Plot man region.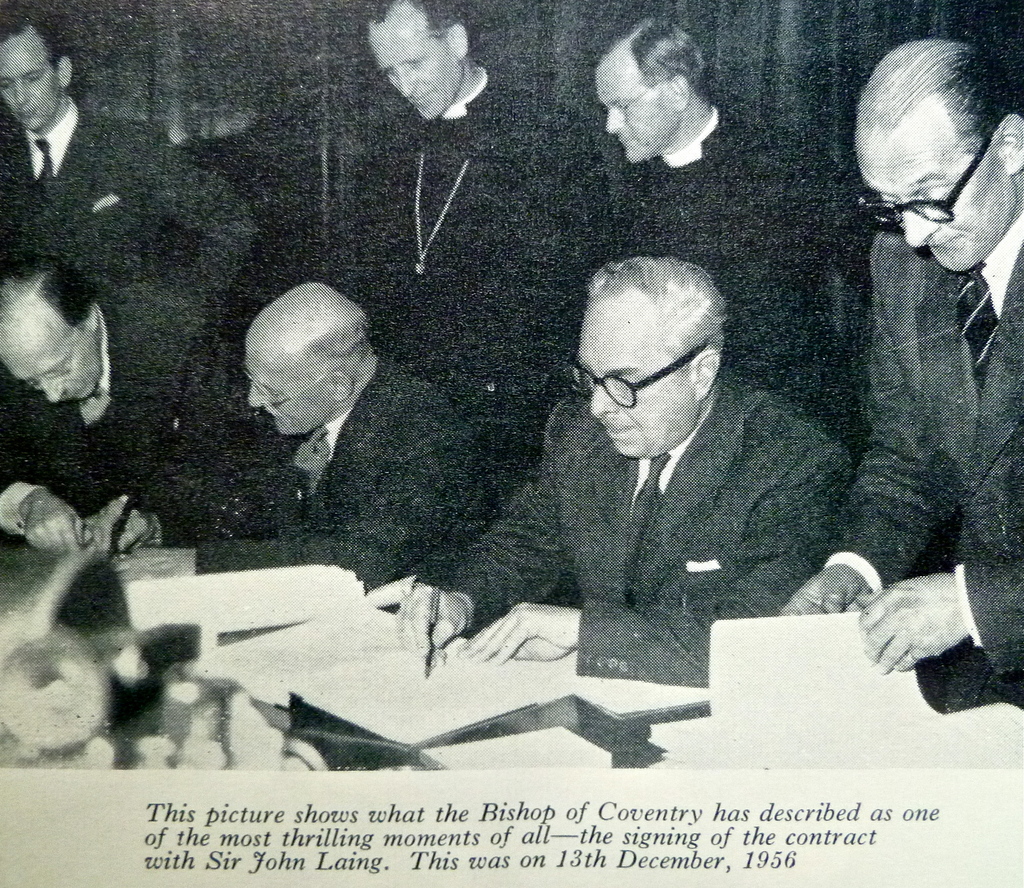
Plotted at [x1=755, y1=56, x2=1010, y2=629].
